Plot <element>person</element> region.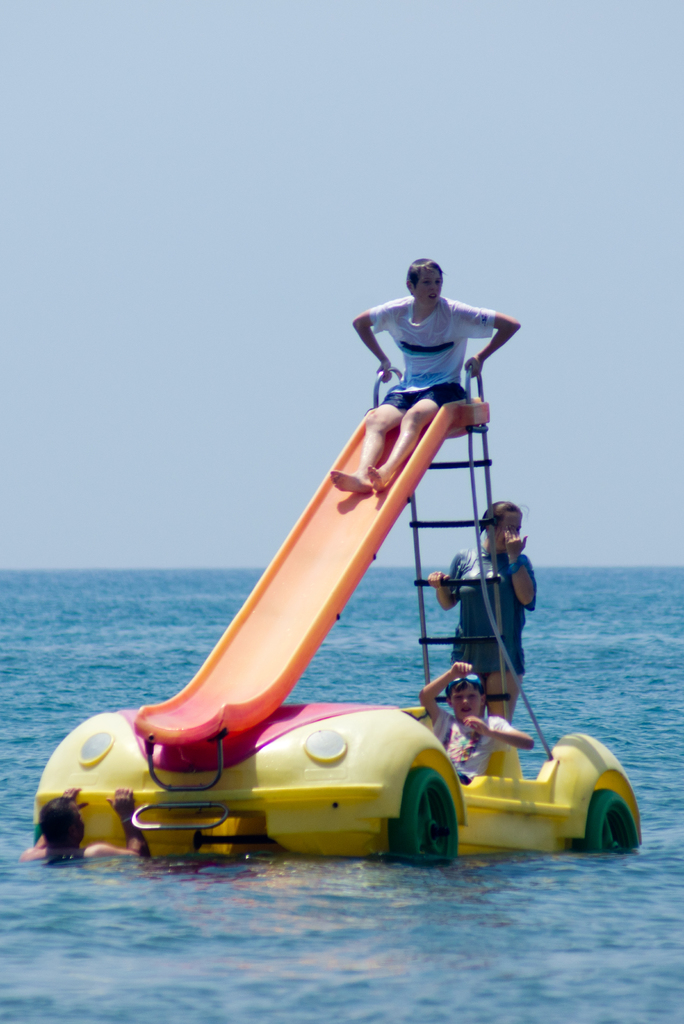
Plotted at bbox(345, 247, 523, 494).
